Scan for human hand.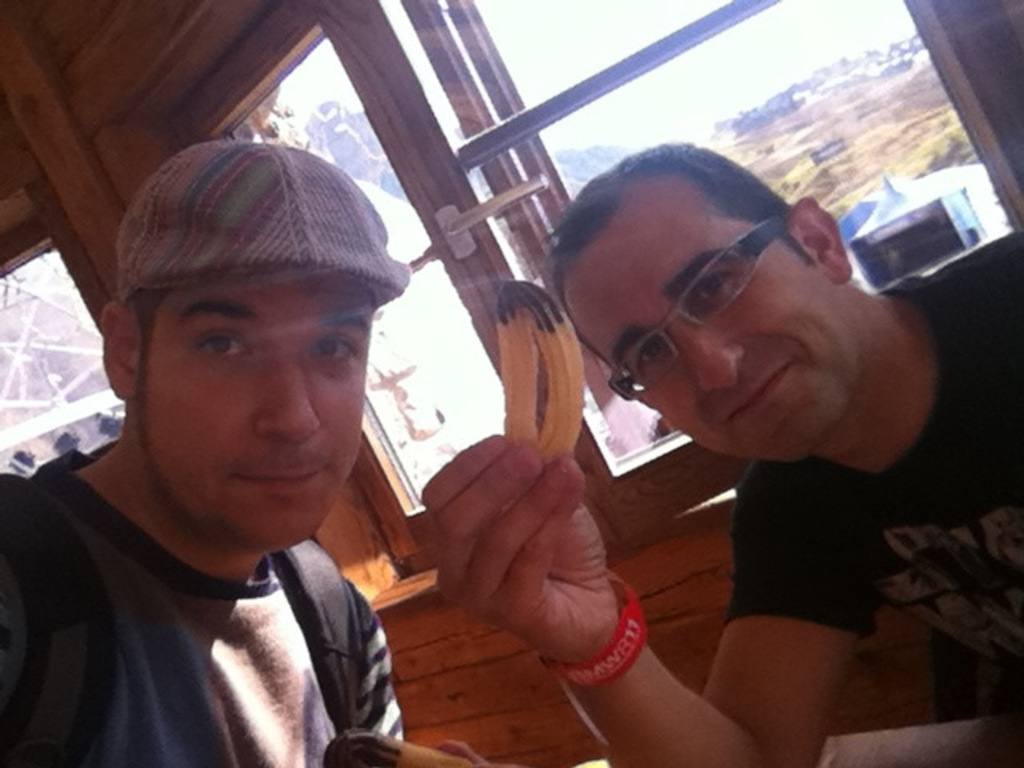
Scan result: 416/418/643/690.
